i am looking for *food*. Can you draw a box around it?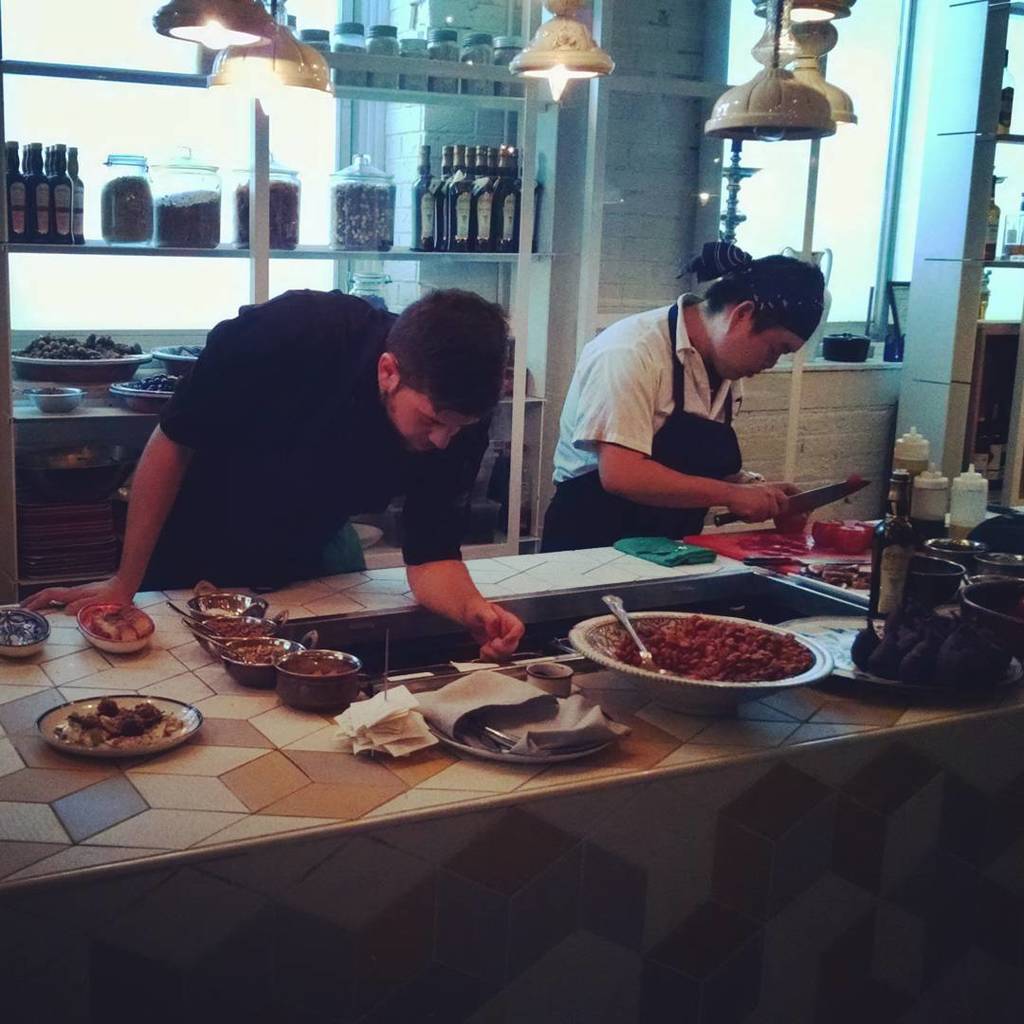
Sure, the bounding box is (x1=568, y1=598, x2=820, y2=709).
